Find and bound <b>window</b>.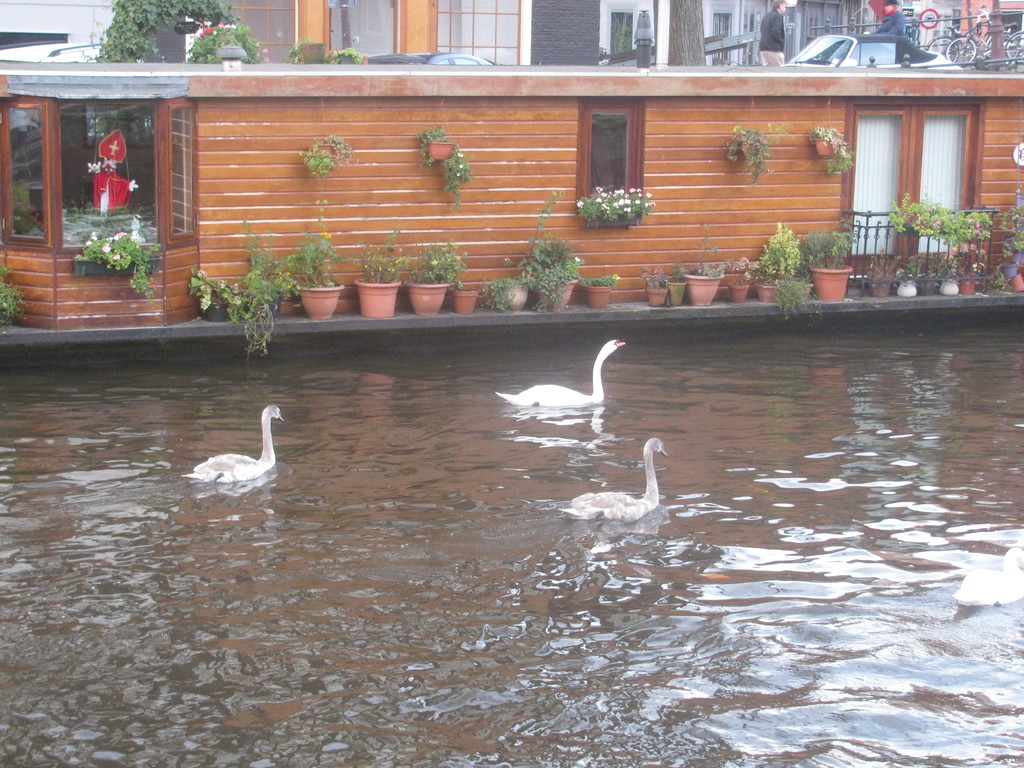
Bound: detection(849, 103, 981, 267).
